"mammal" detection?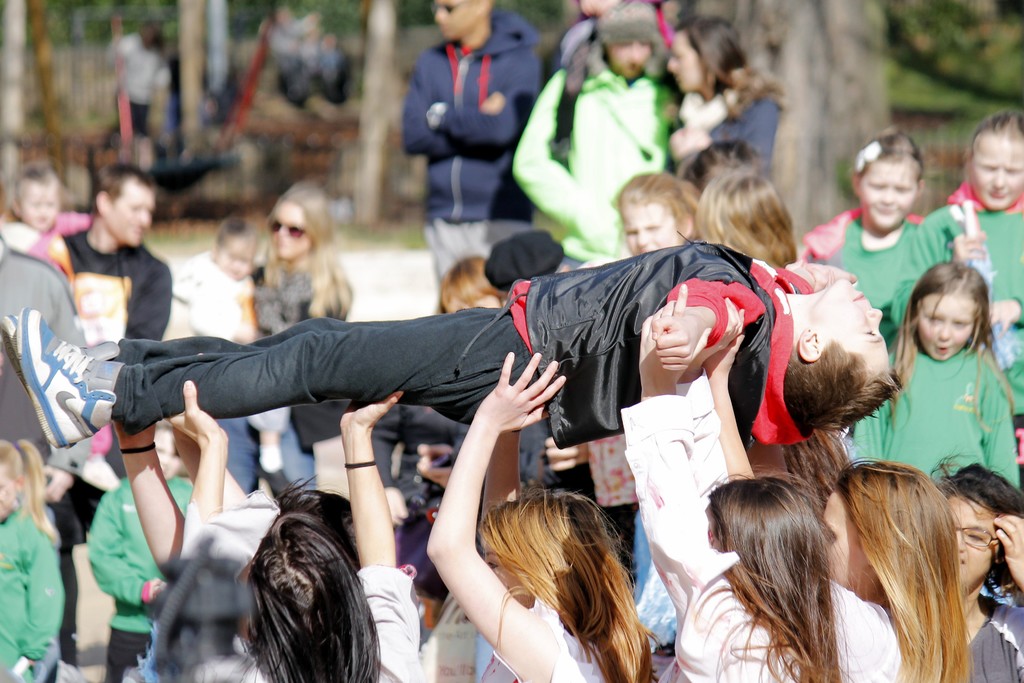
Rect(620, 277, 901, 682)
